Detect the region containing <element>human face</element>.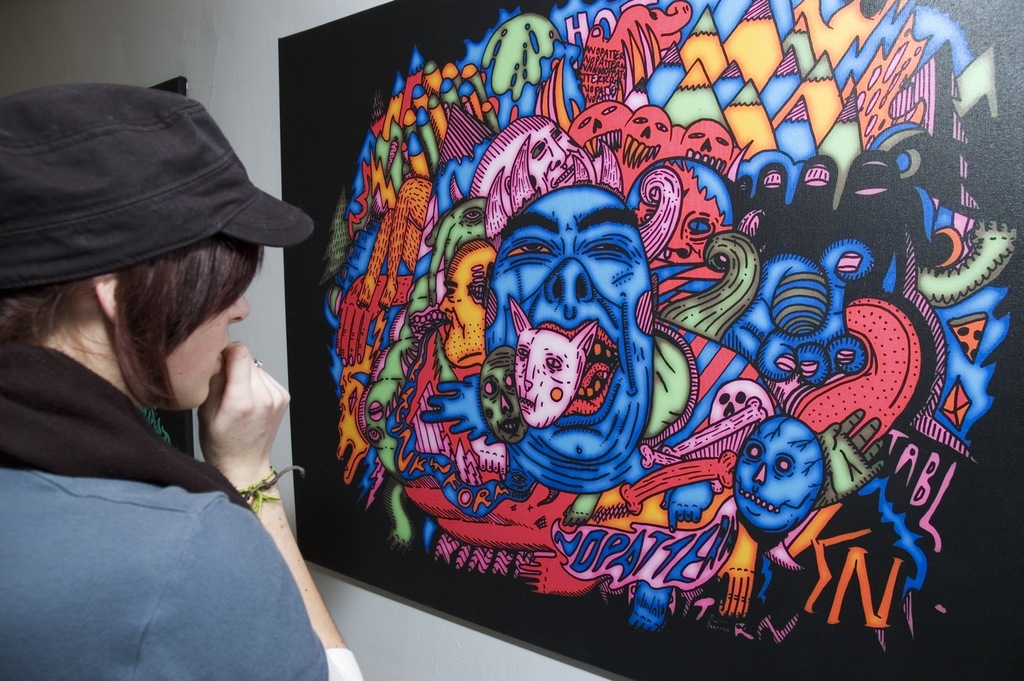
483/186/655/463.
